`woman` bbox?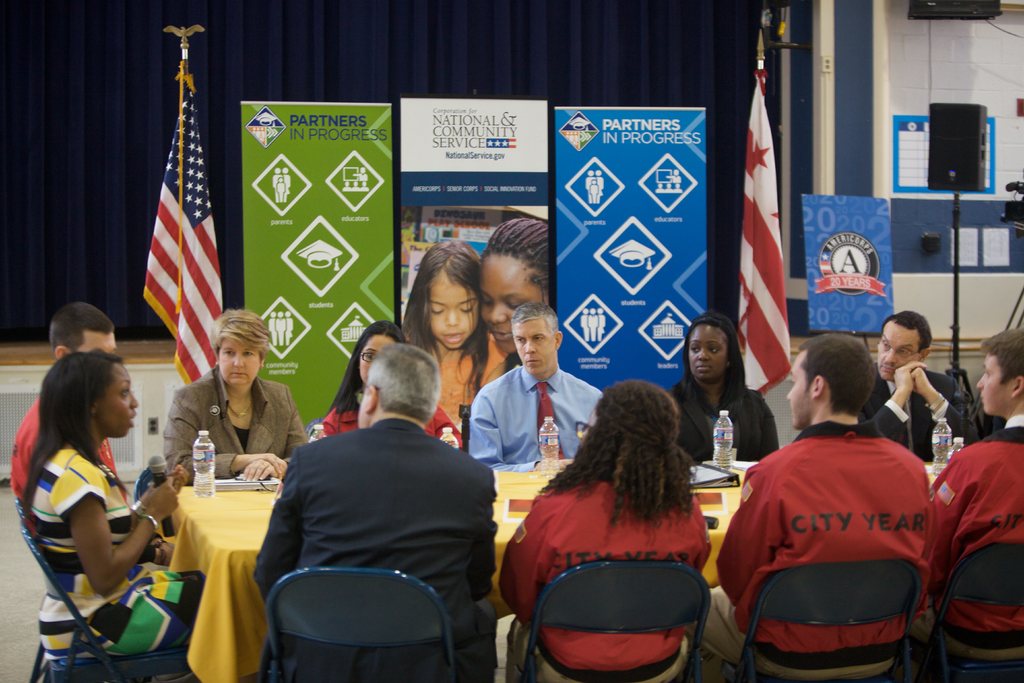
11:330:187:674
